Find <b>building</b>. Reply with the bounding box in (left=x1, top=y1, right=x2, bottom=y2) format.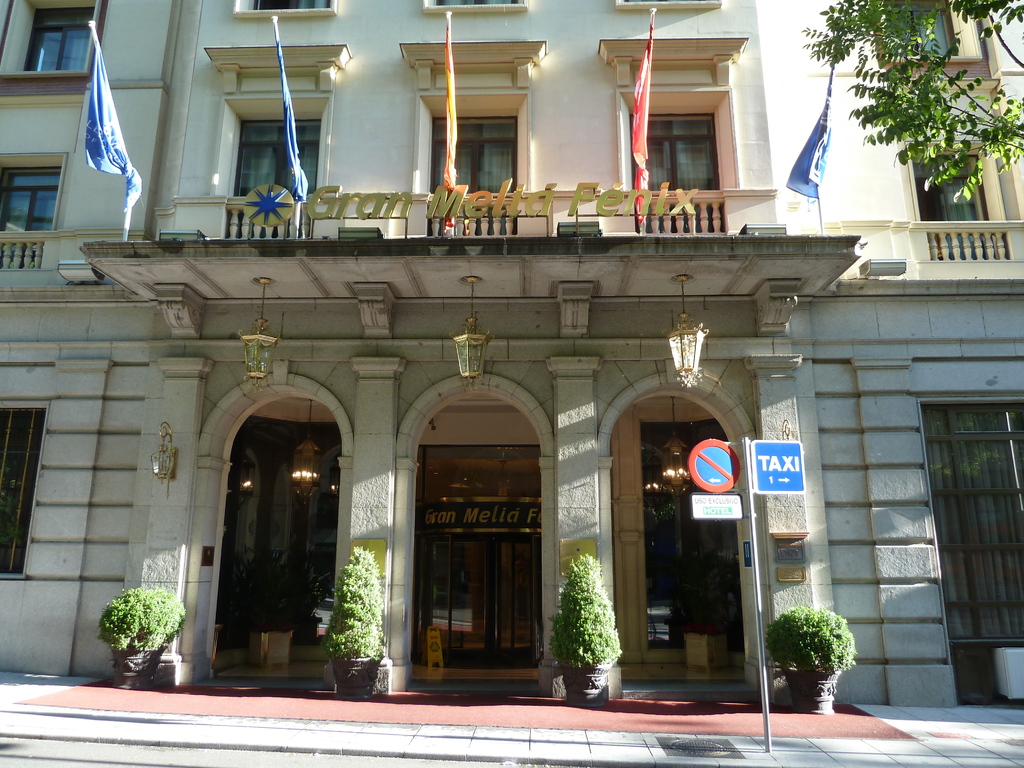
(left=787, top=0, right=1023, bottom=708).
